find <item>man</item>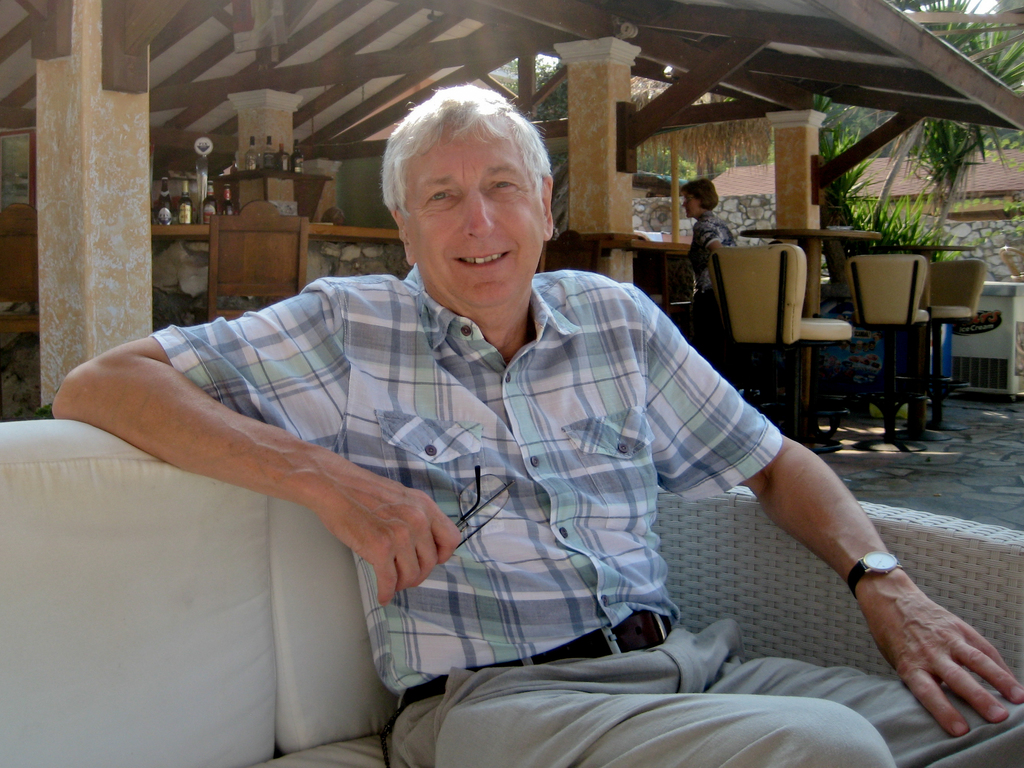
50 82 1023 765
